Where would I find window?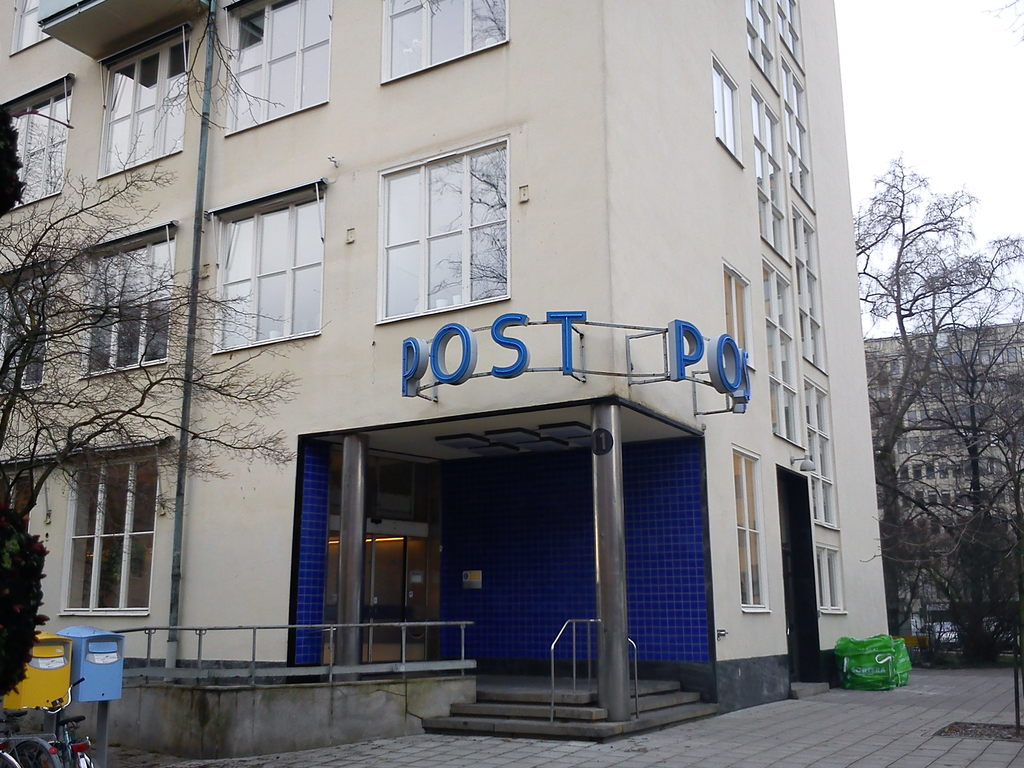
At {"left": 212, "top": 182, "right": 323, "bottom": 351}.
